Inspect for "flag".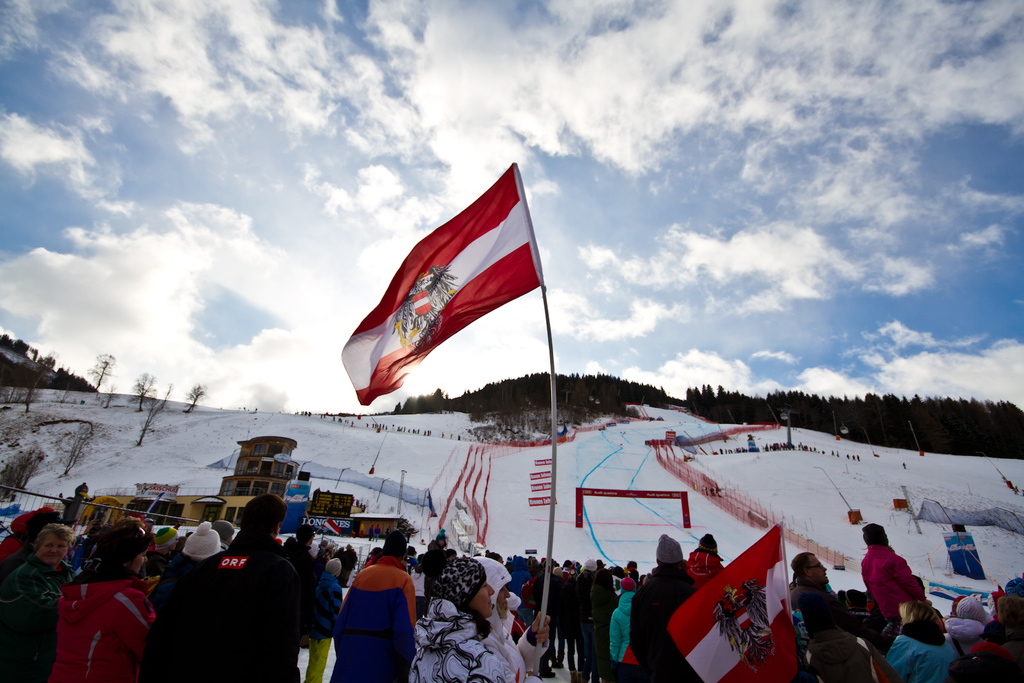
Inspection: <box>340,159,559,403</box>.
